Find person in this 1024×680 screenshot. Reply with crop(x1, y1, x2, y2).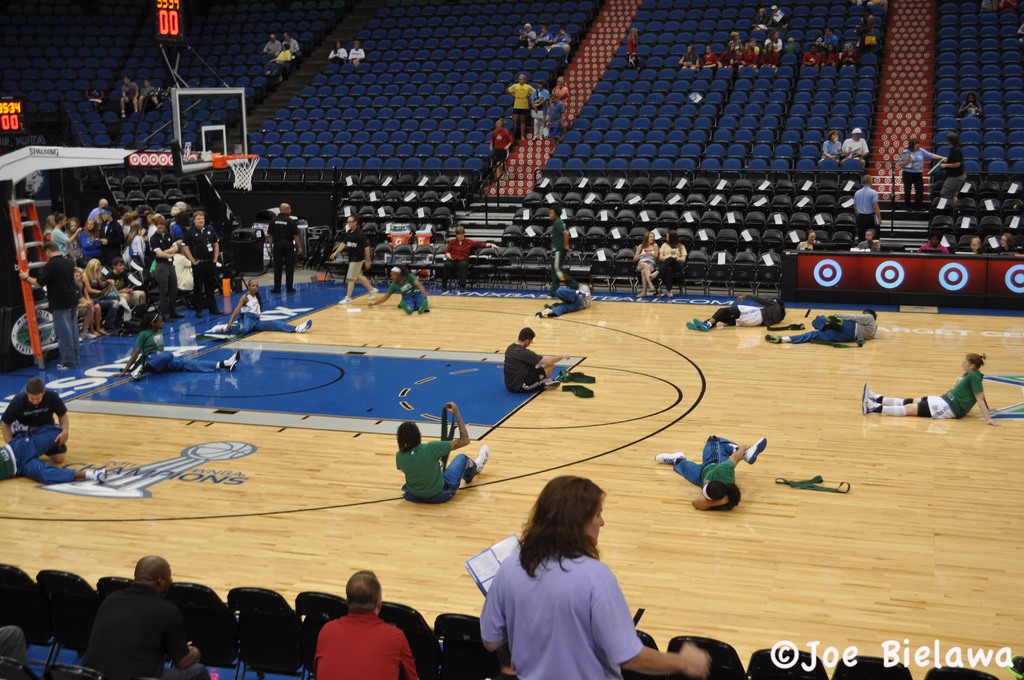
crop(522, 20, 538, 50).
